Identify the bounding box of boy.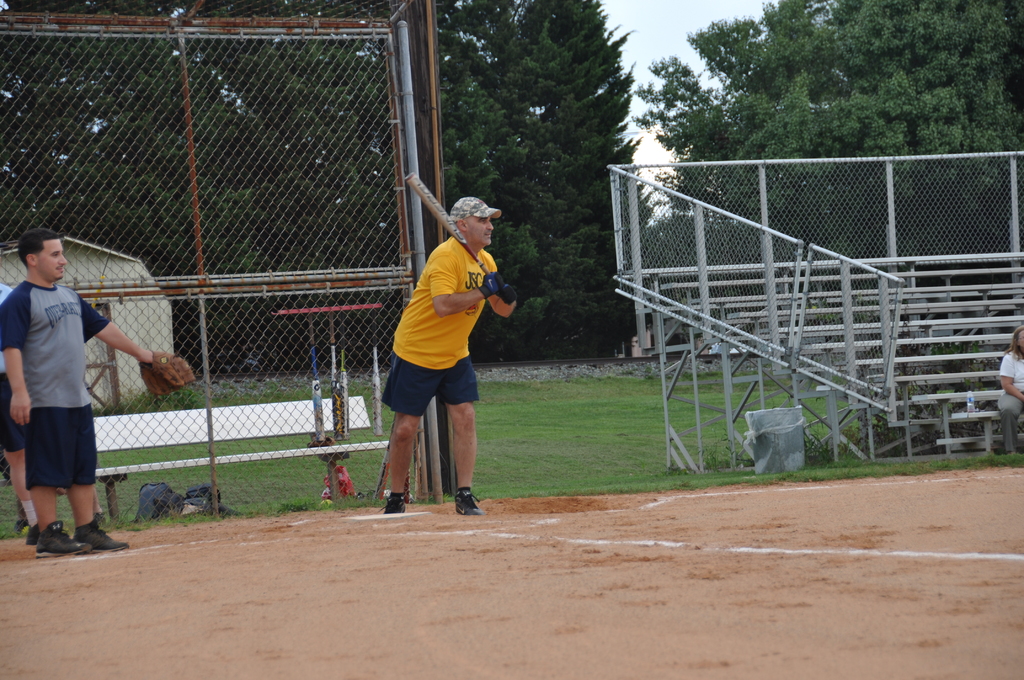
{"left": 0, "top": 181, "right": 169, "bottom": 547}.
